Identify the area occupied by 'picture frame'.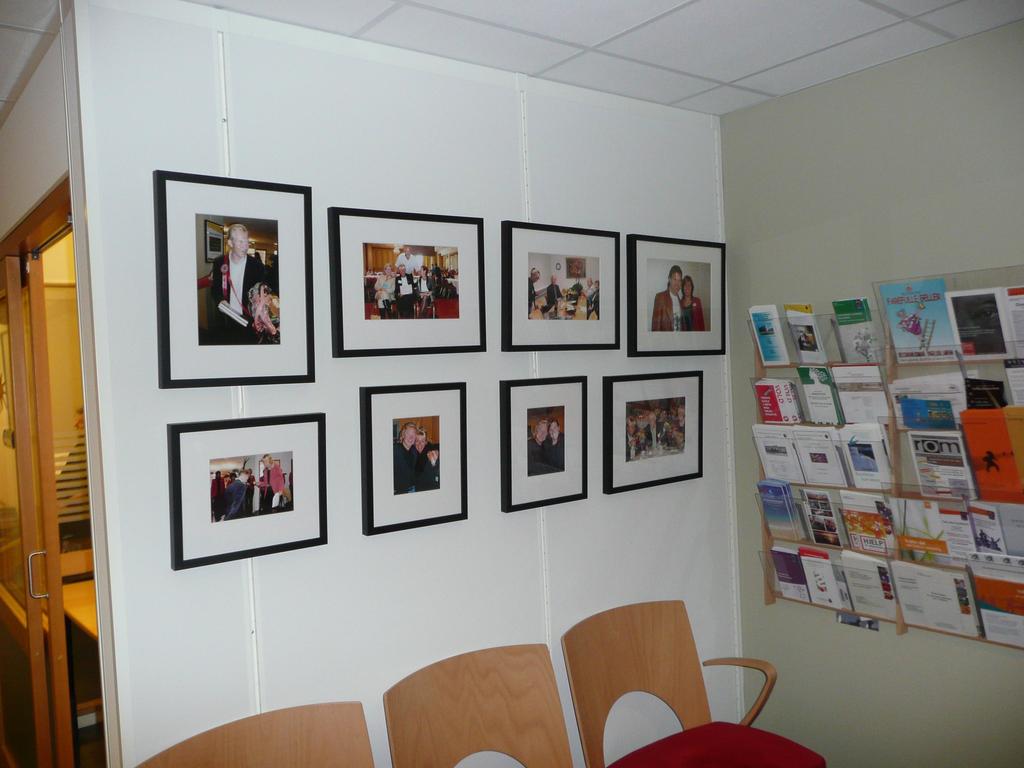
Area: 601/371/716/491.
